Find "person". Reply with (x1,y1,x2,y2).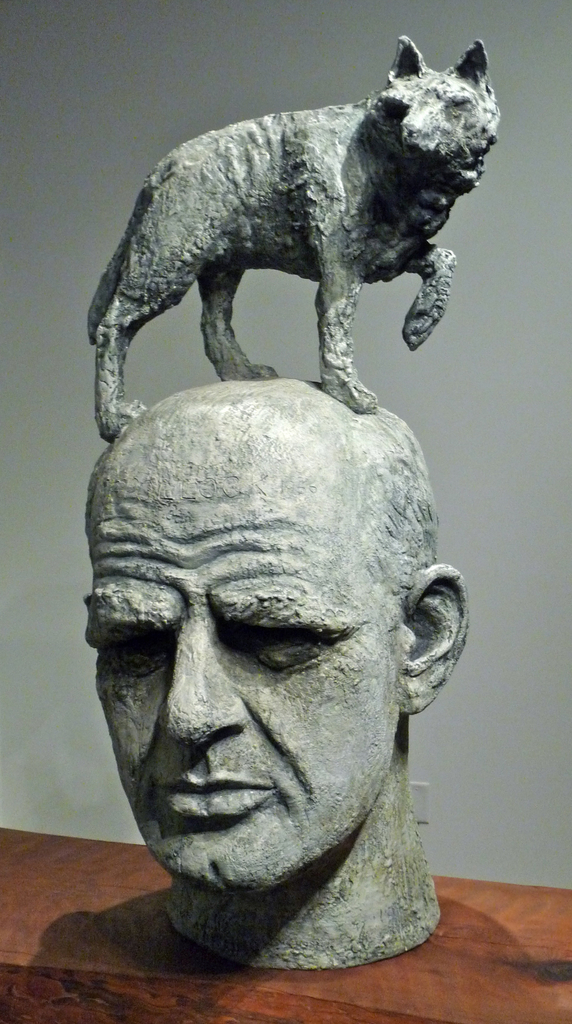
(79,376,466,972).
